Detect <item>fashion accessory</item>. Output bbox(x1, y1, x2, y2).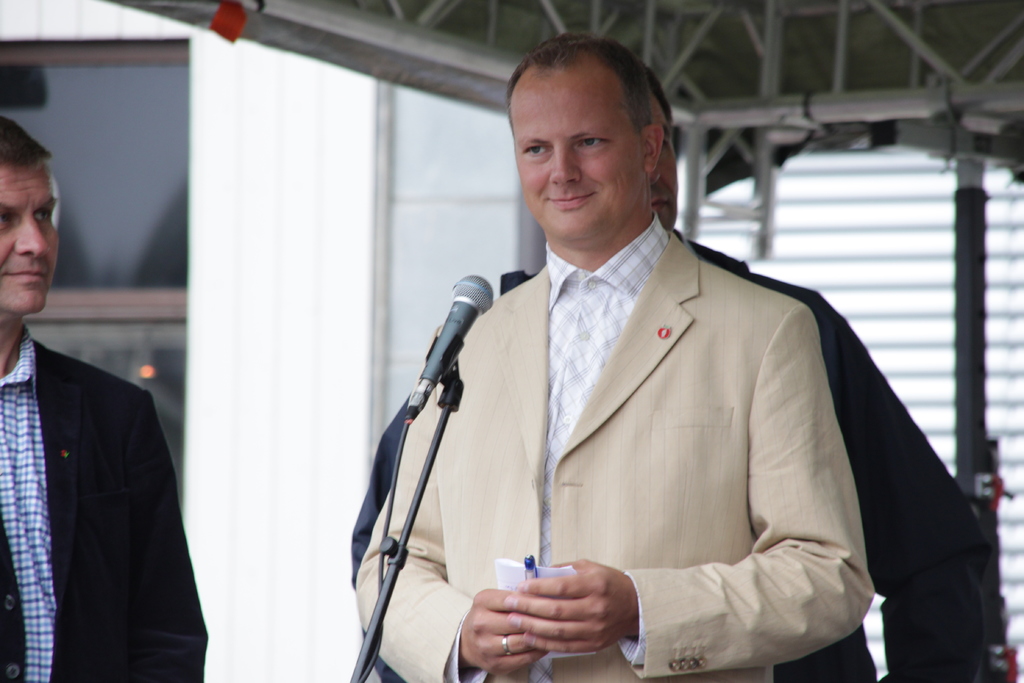
bbox(499, 634, 509, 654).
